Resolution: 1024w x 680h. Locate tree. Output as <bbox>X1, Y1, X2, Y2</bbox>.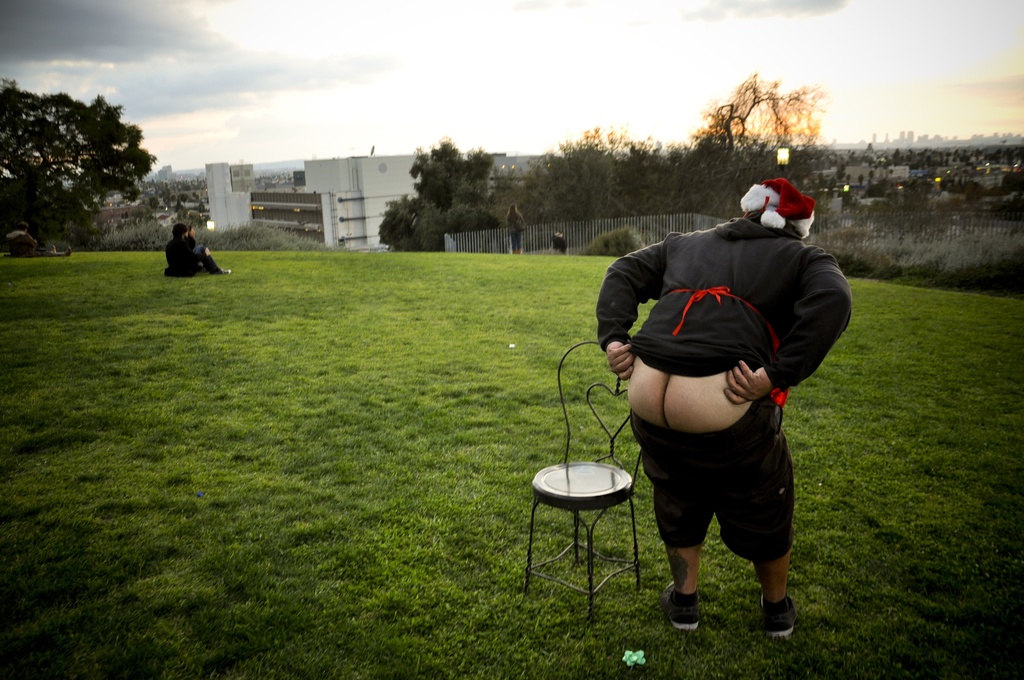
<bbox>15, 69, 157, 251</bbox>.
